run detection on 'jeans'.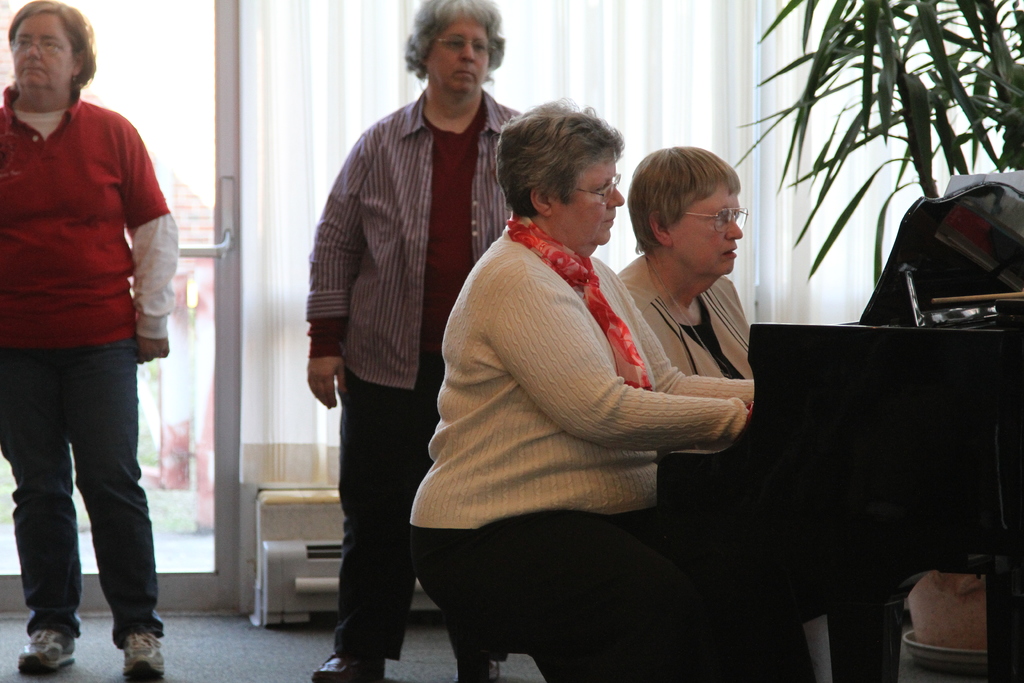
Result: [x1=16, y1=338, x2=168, y2=682].
